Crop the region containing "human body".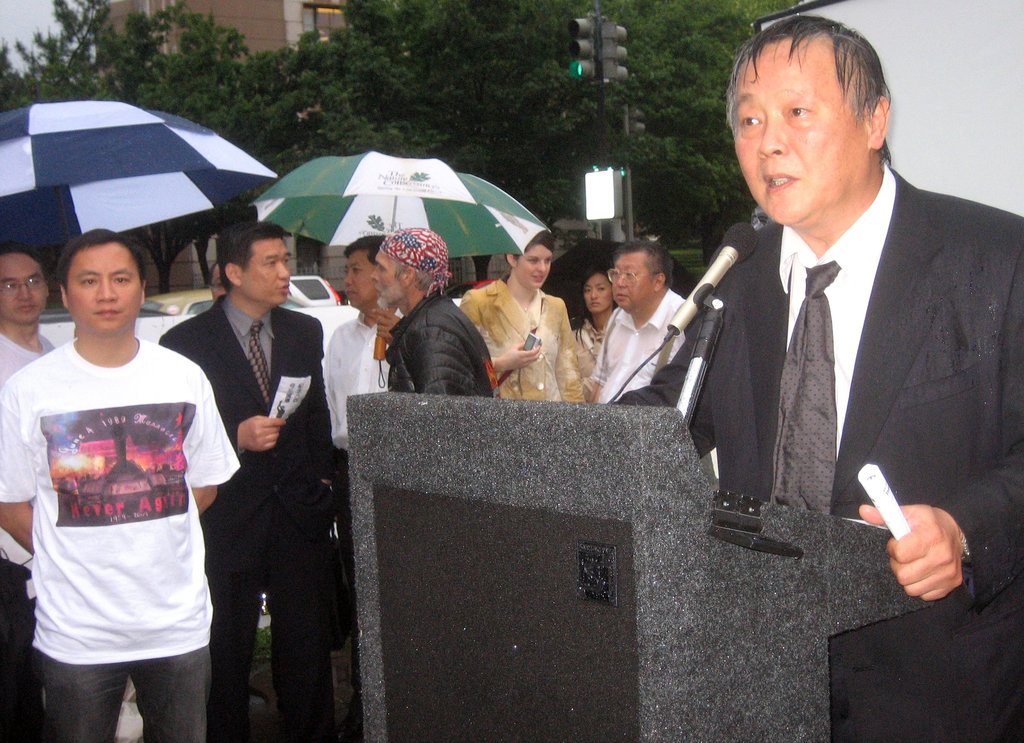
Crop region: x1=26, y1=281, x2=204, y2=733.
